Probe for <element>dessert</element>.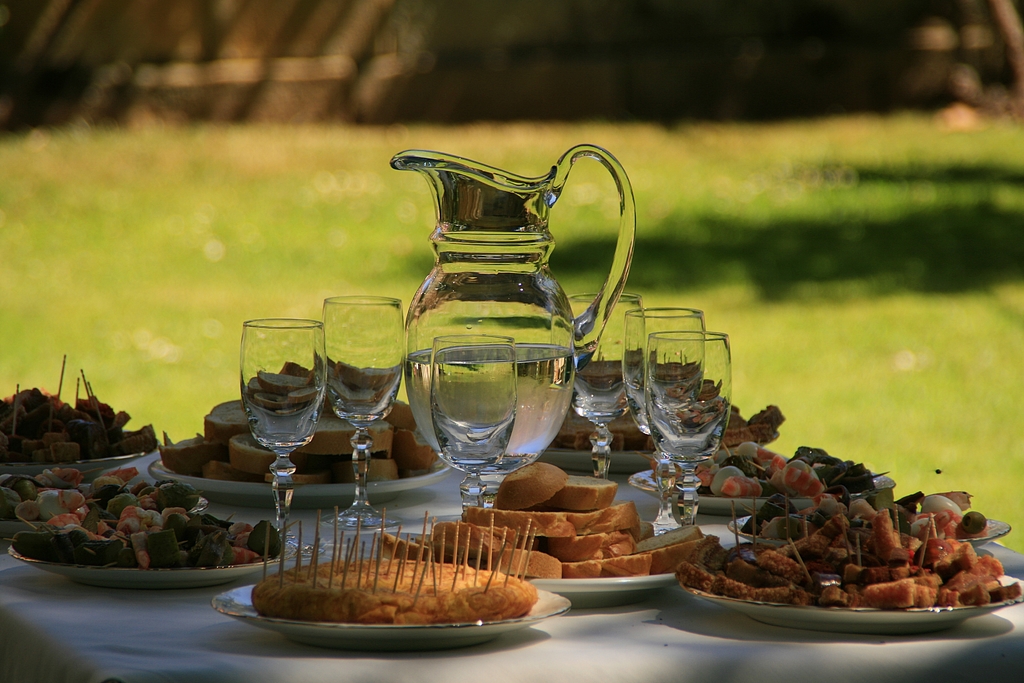
Probe result: pyautogui.locateOnScreen(755, 514, 808, 541).
